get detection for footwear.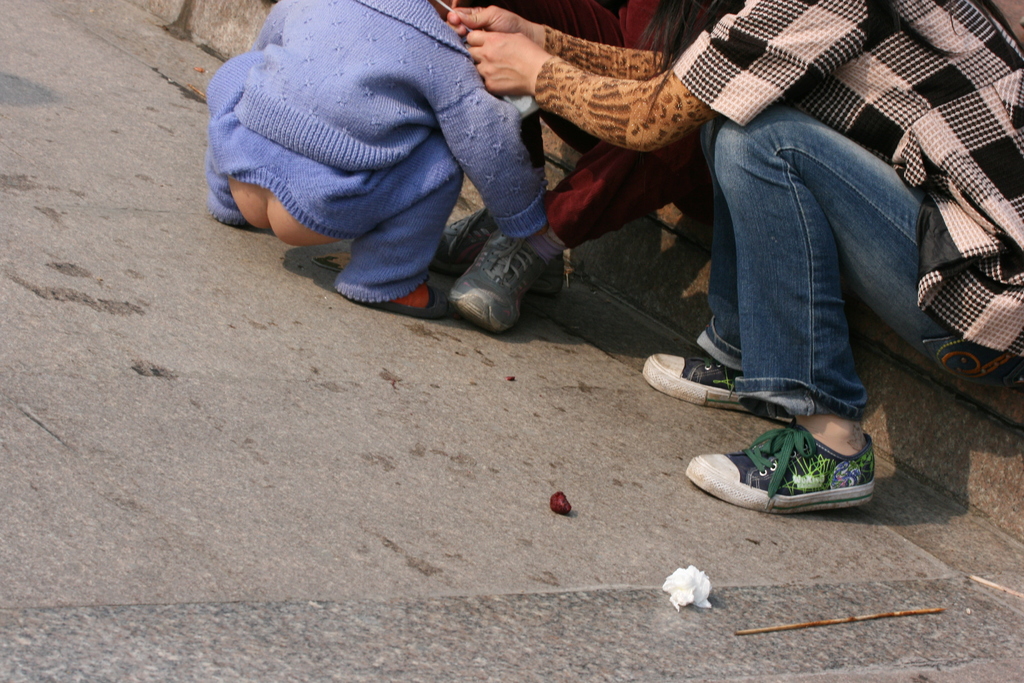
Detection: box(637, 353, 799, 427).
